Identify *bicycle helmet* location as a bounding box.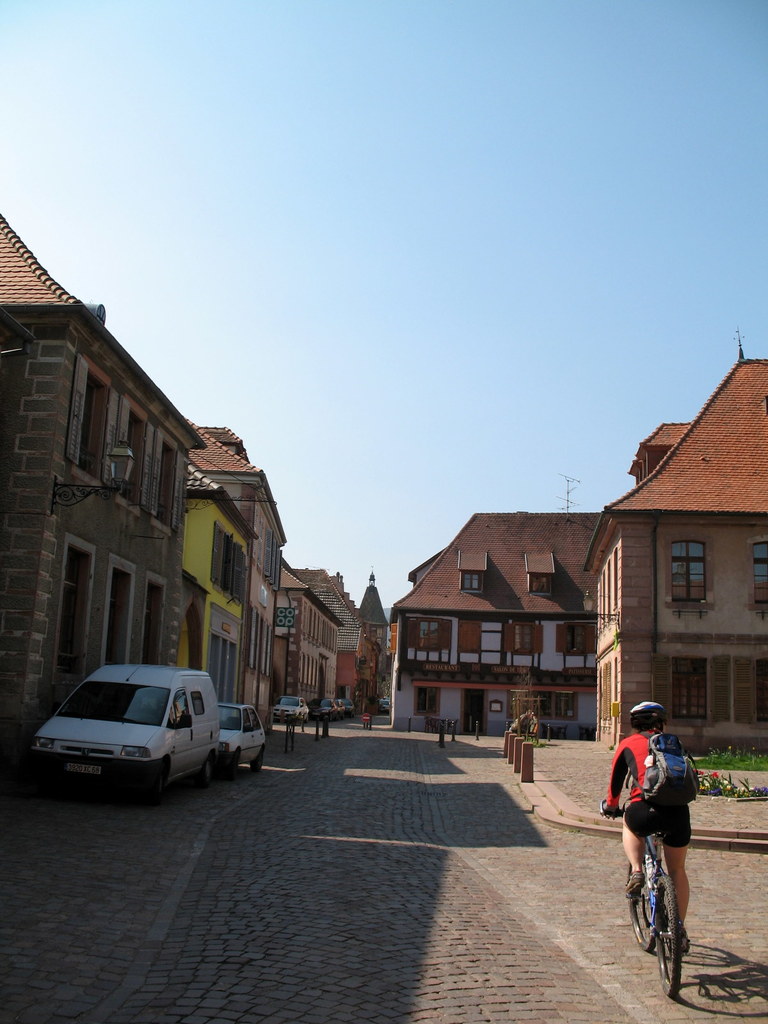
pyautogui.locateOnScreen(620, 694, 669, 728).
